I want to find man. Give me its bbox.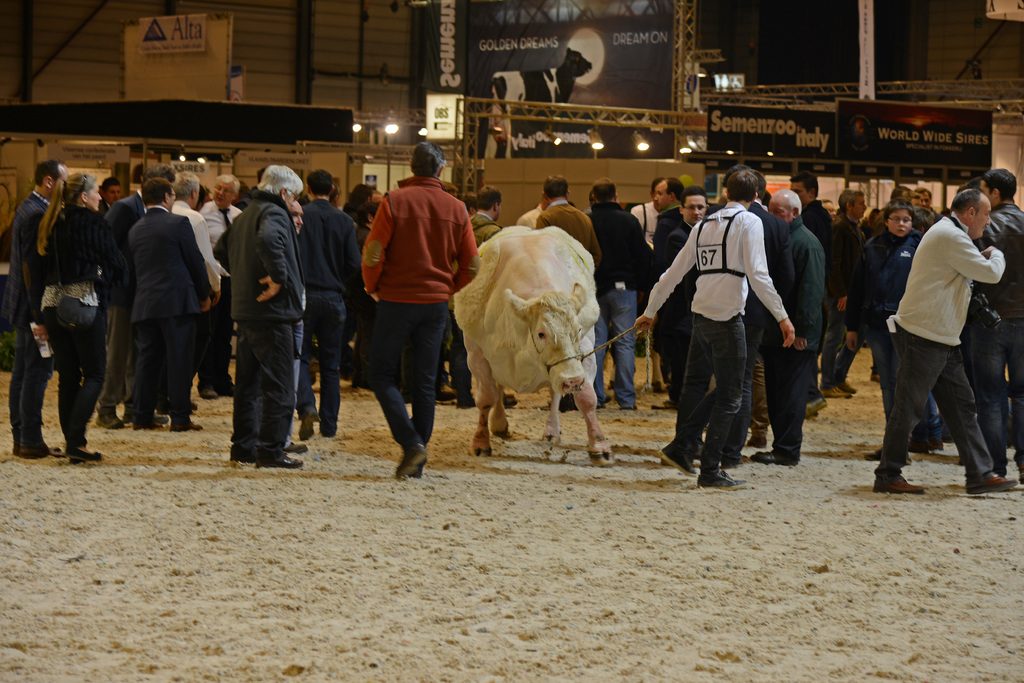
bbox=(4, 156, 75, 456).
